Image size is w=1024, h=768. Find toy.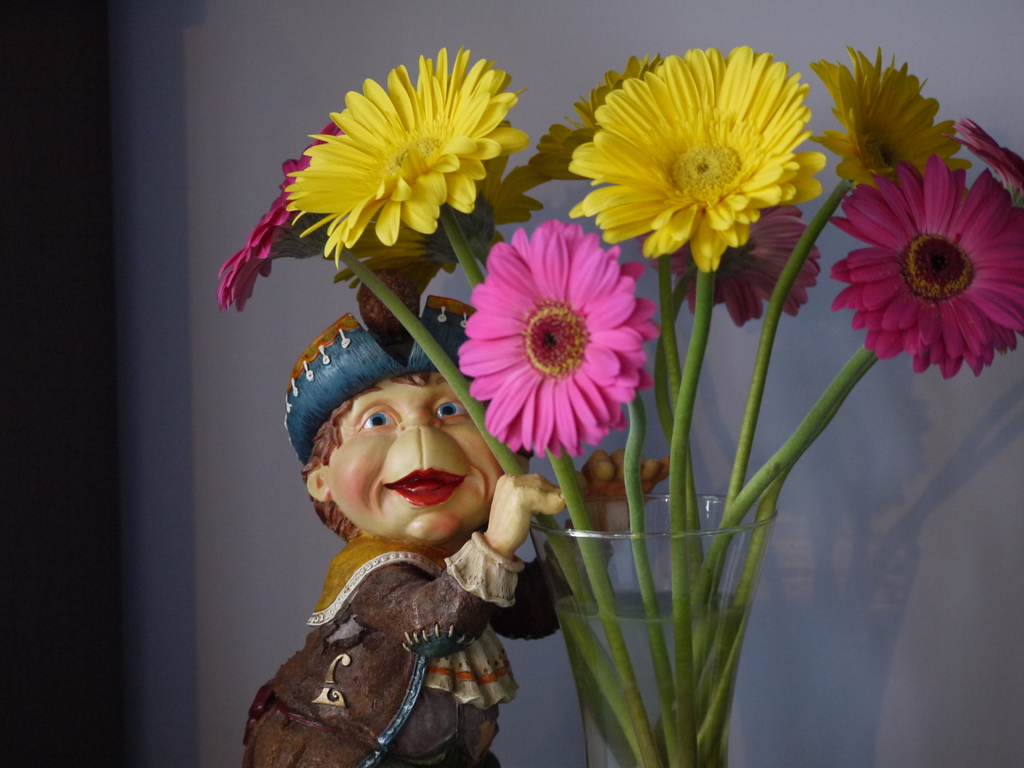
{"x1": 252, "y1": 340, "x2": 545, "y2": 705}.
